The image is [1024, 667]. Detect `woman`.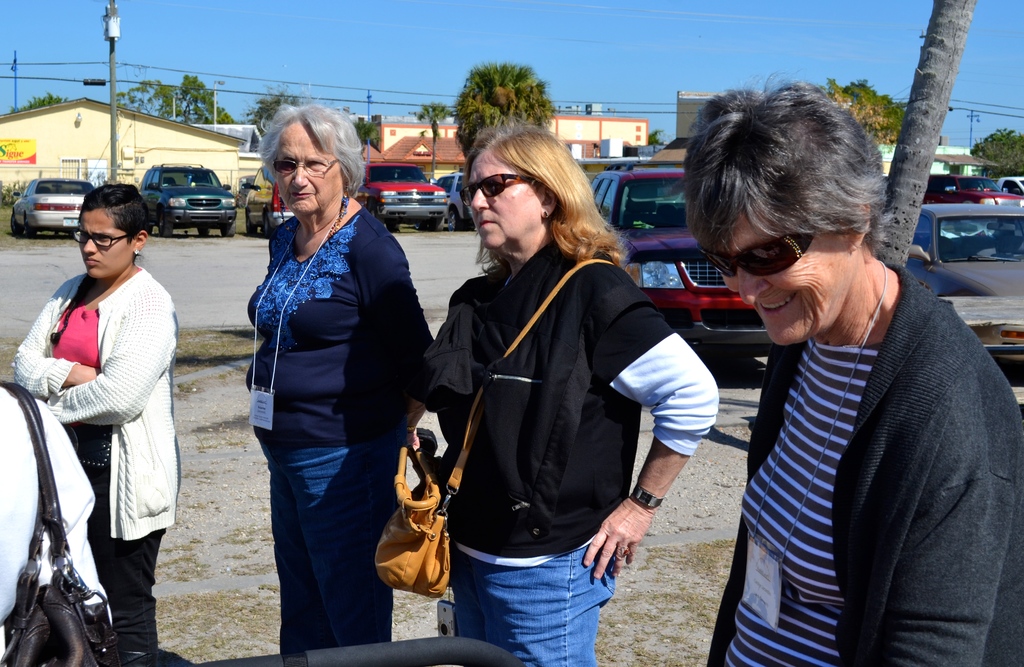
Detection: 428, 120, 715, 666.
